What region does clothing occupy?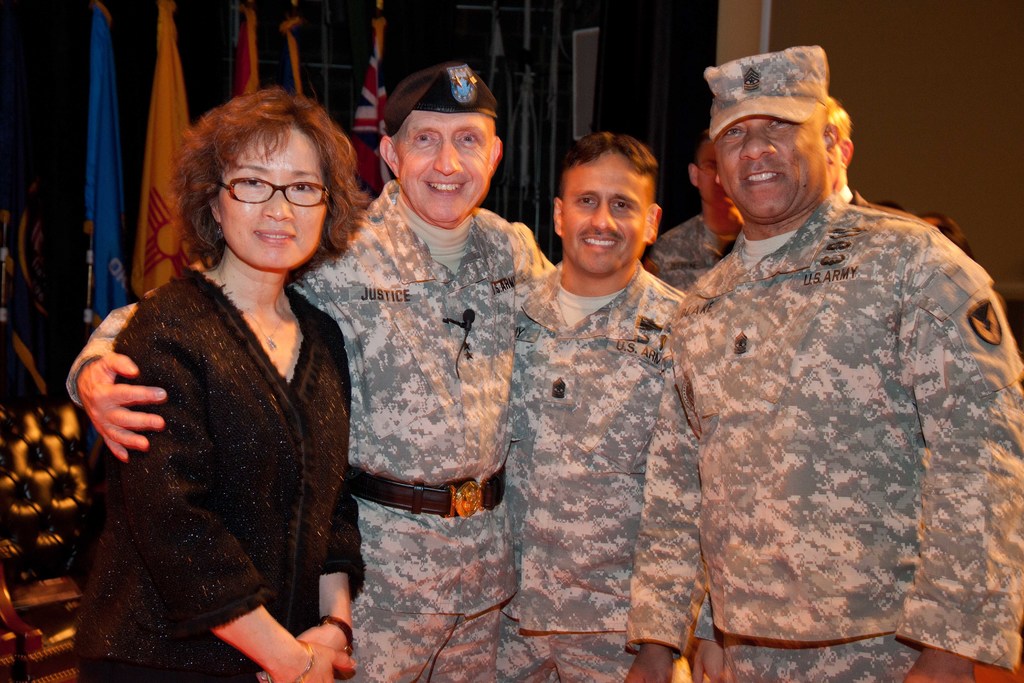
BBox(74, 264, 371, 682).
